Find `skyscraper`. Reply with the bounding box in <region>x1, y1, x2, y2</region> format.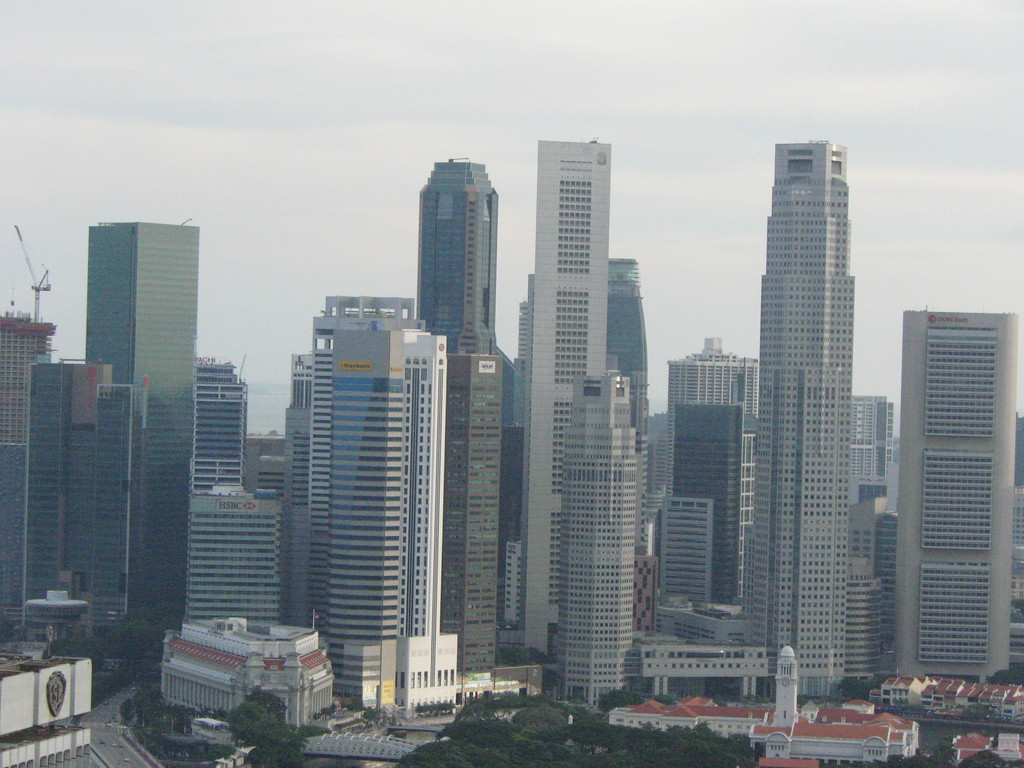
<region>15, 358, 110, 606</region>.
